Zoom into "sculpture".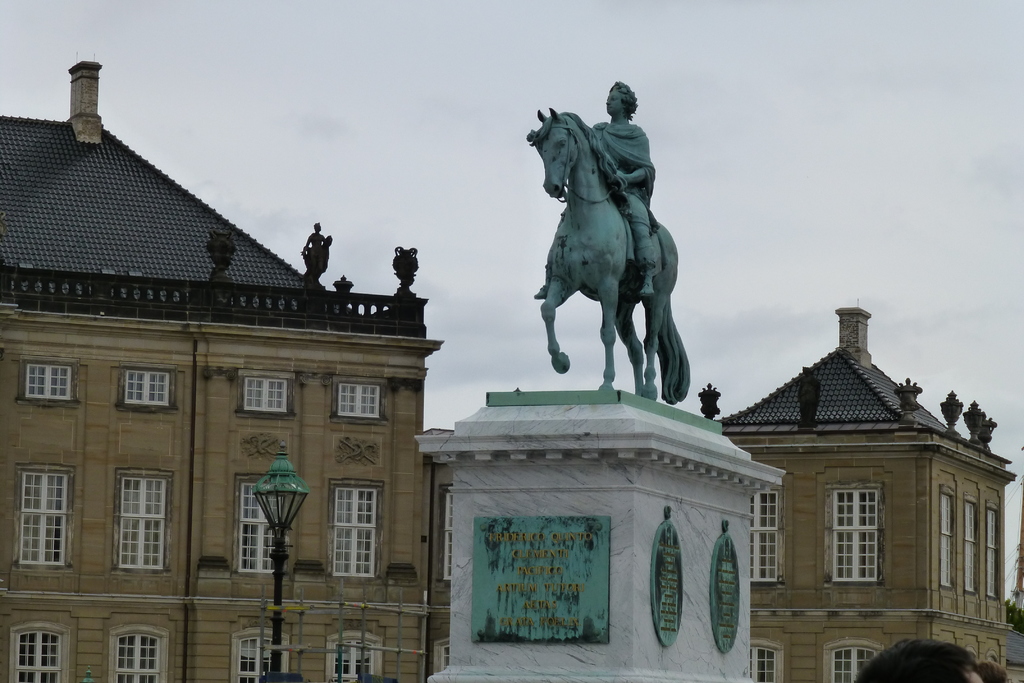
Zoom target: {"x1": 299, "y1": 219, "x2": 333, "y2": 278}.
